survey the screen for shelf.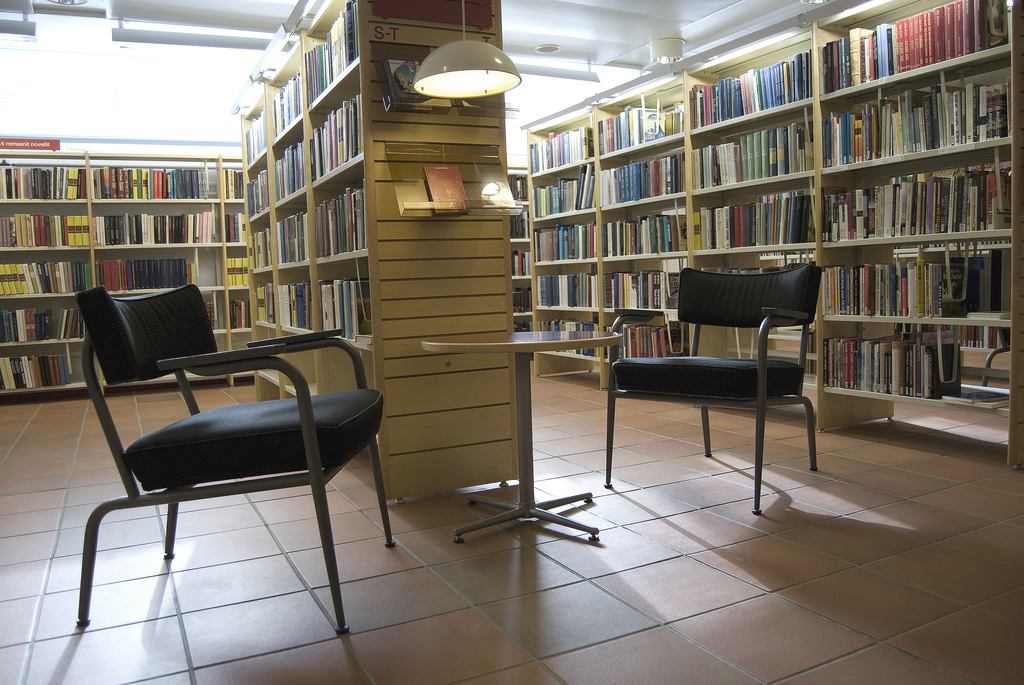
Survey found: (left=0, top=200, right=91, bottom=260).
